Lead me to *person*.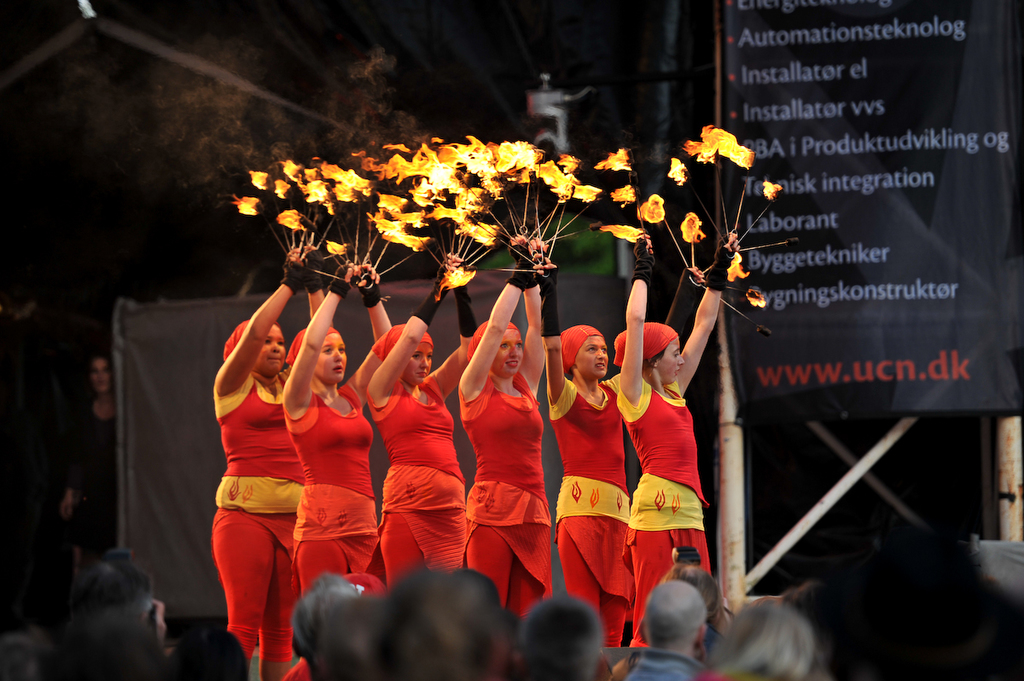
Lead to x1=197 y1=223 x2=353 y2=661.
